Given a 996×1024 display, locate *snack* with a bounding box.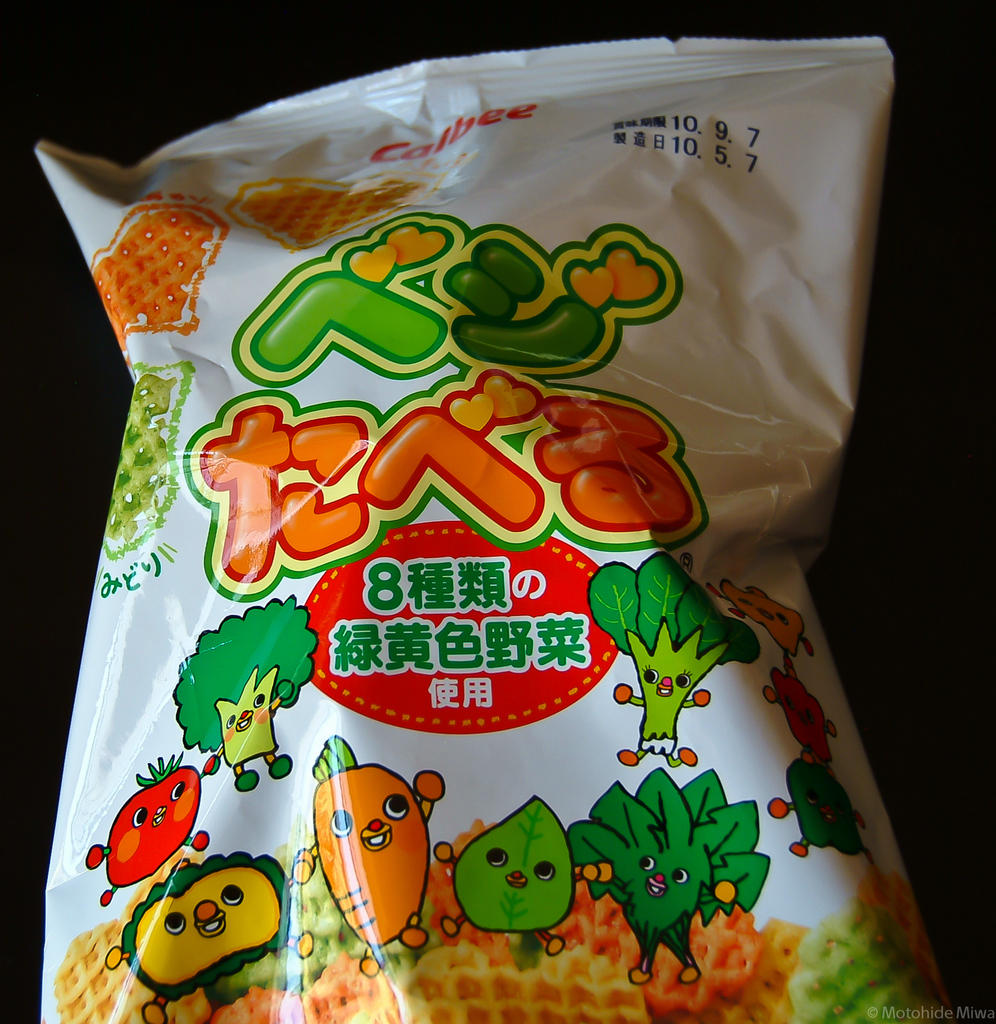
Located: x1=33 y1=36 x2=967 y2=1023.
